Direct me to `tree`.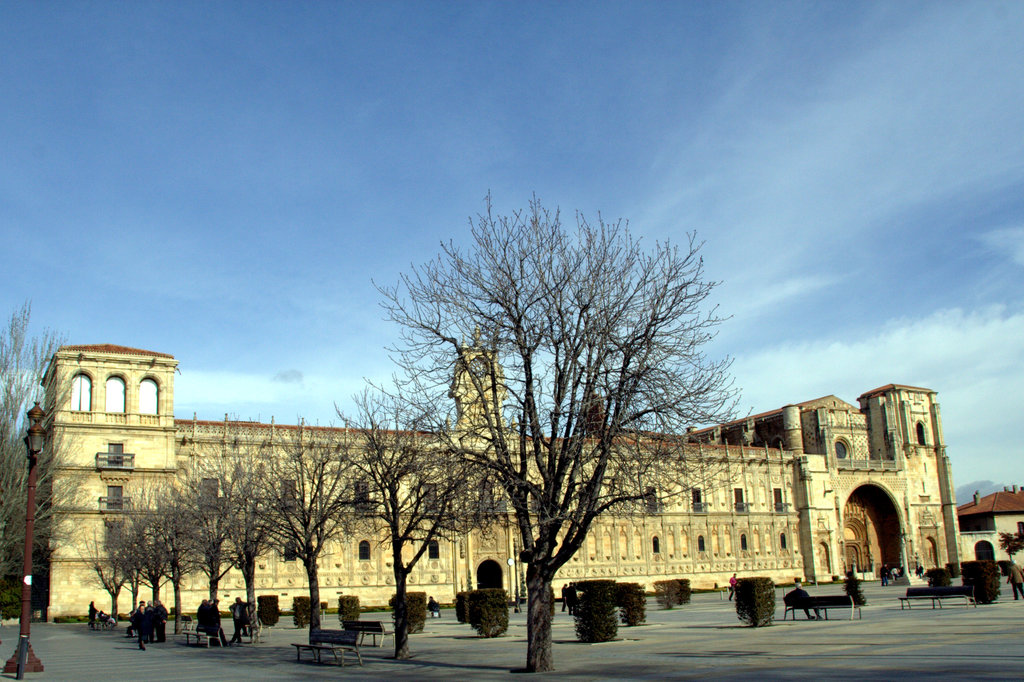
Direction: box(91, 481, 140, 631).
